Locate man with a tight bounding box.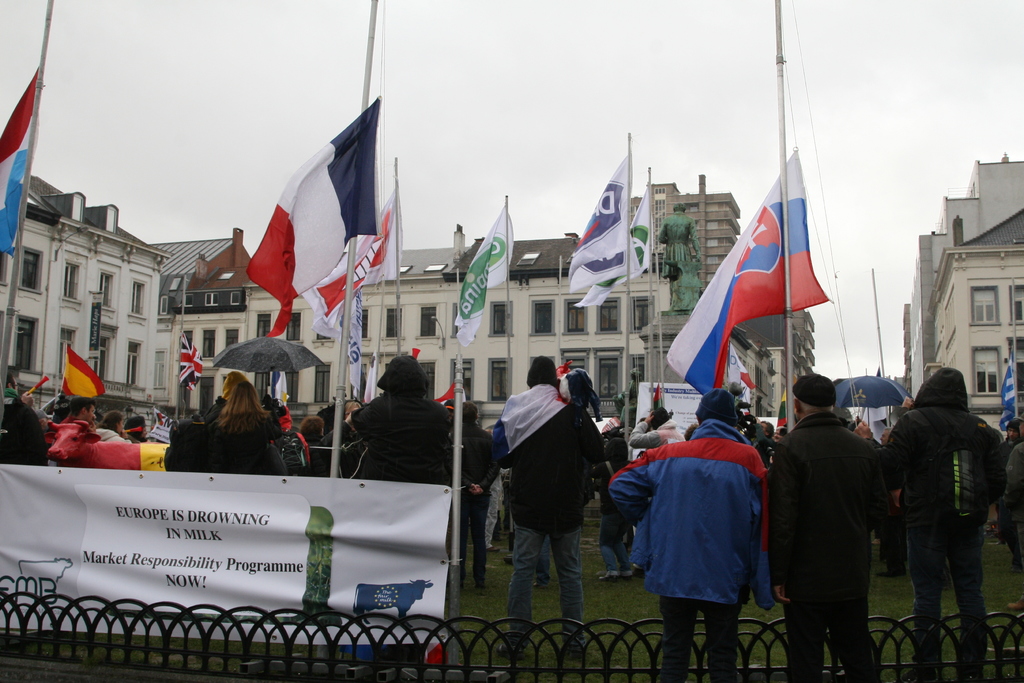
{"left": 333, "top": 352, "right": 464, "bottom": 480}.
